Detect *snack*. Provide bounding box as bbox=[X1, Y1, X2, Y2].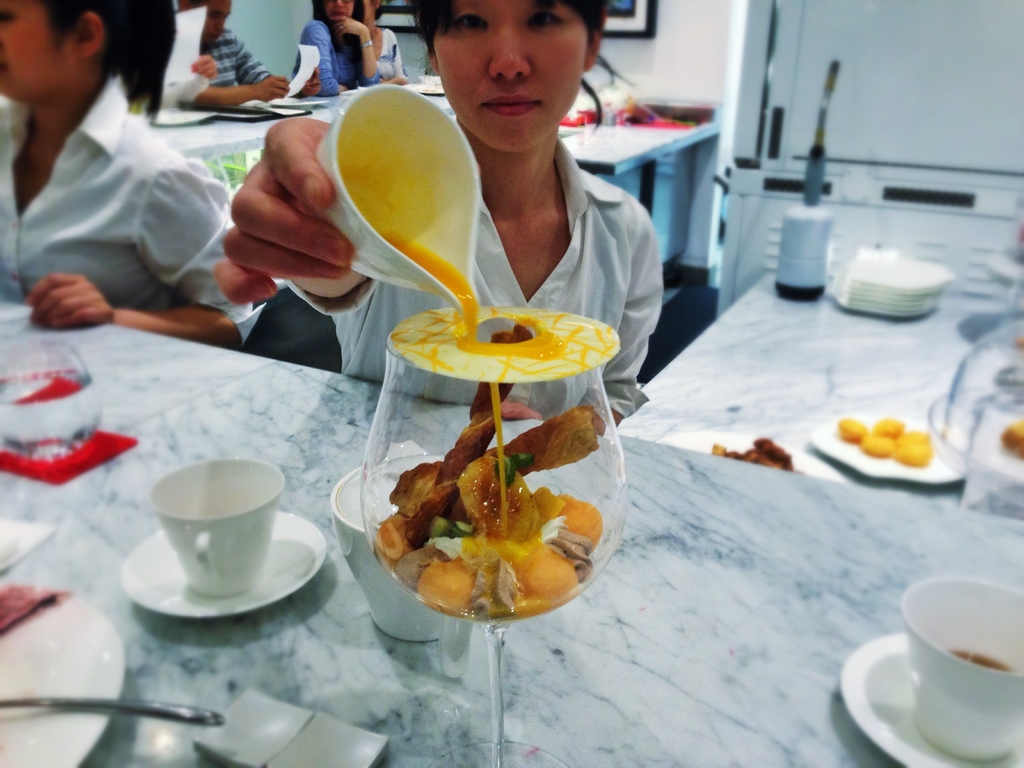
bbox=[815, 412, 954, 488].
